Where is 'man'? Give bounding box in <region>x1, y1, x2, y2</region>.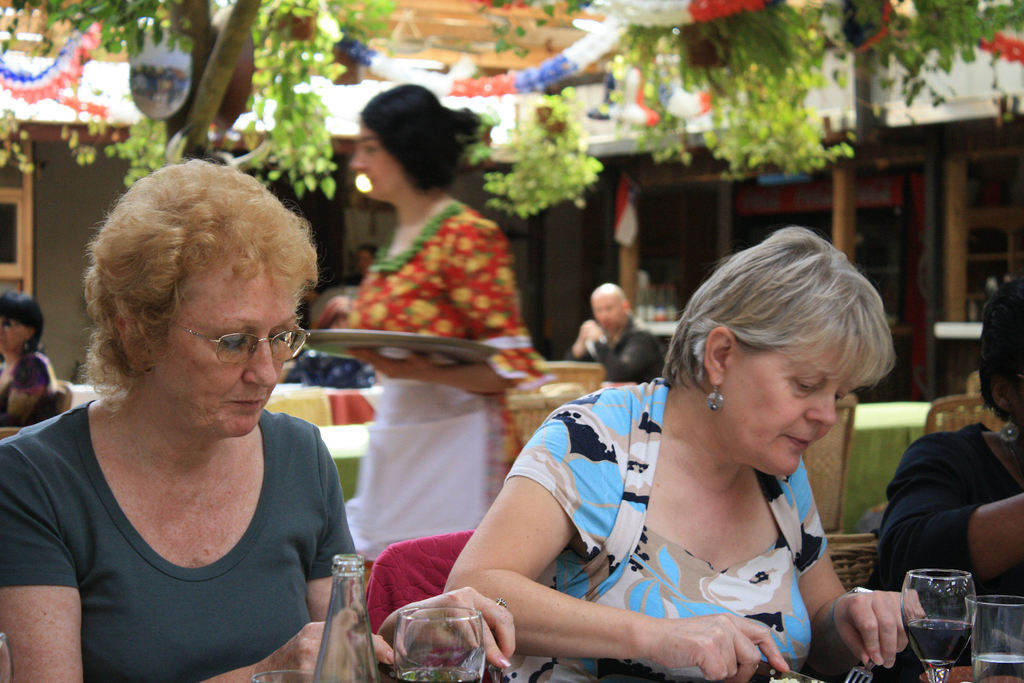
<region>566, 286, 671, 386</region>.
